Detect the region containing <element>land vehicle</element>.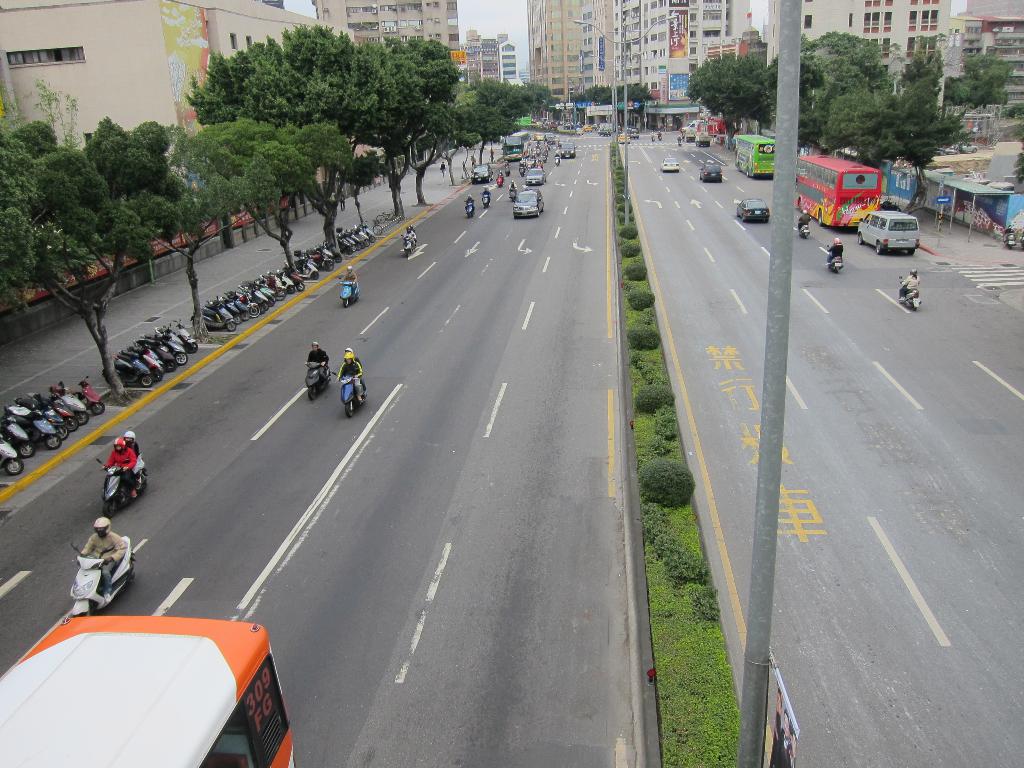
box=[338, 278, 359, 307].
